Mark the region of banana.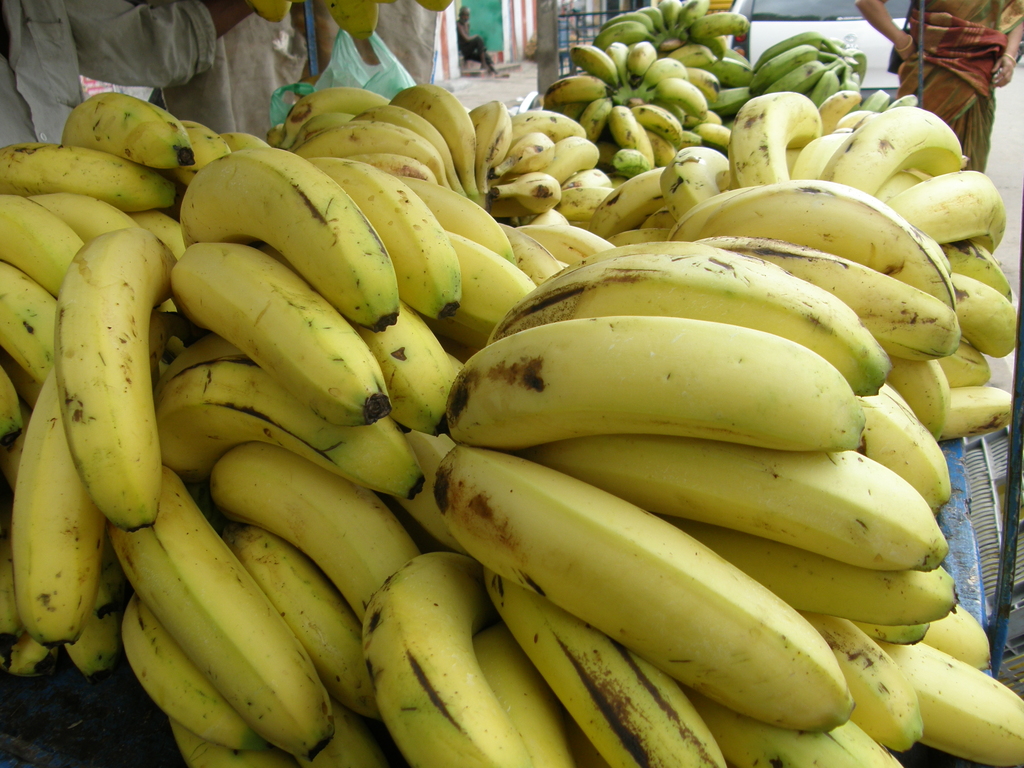
Region: 430 442 858 736.
